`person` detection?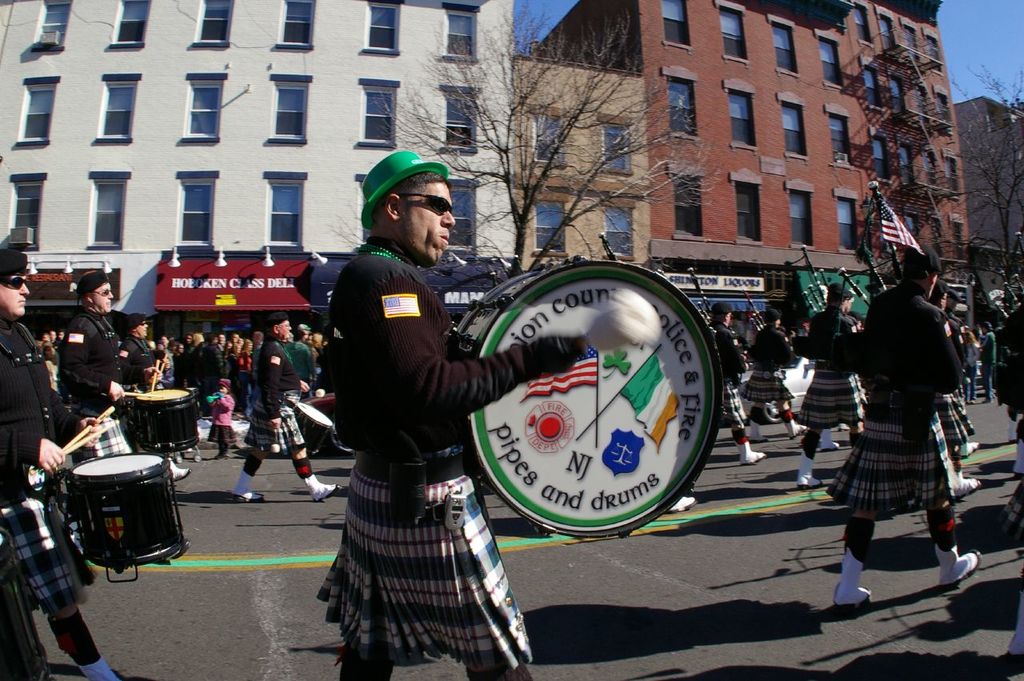
bbox=(226, 310, 341, 510)
